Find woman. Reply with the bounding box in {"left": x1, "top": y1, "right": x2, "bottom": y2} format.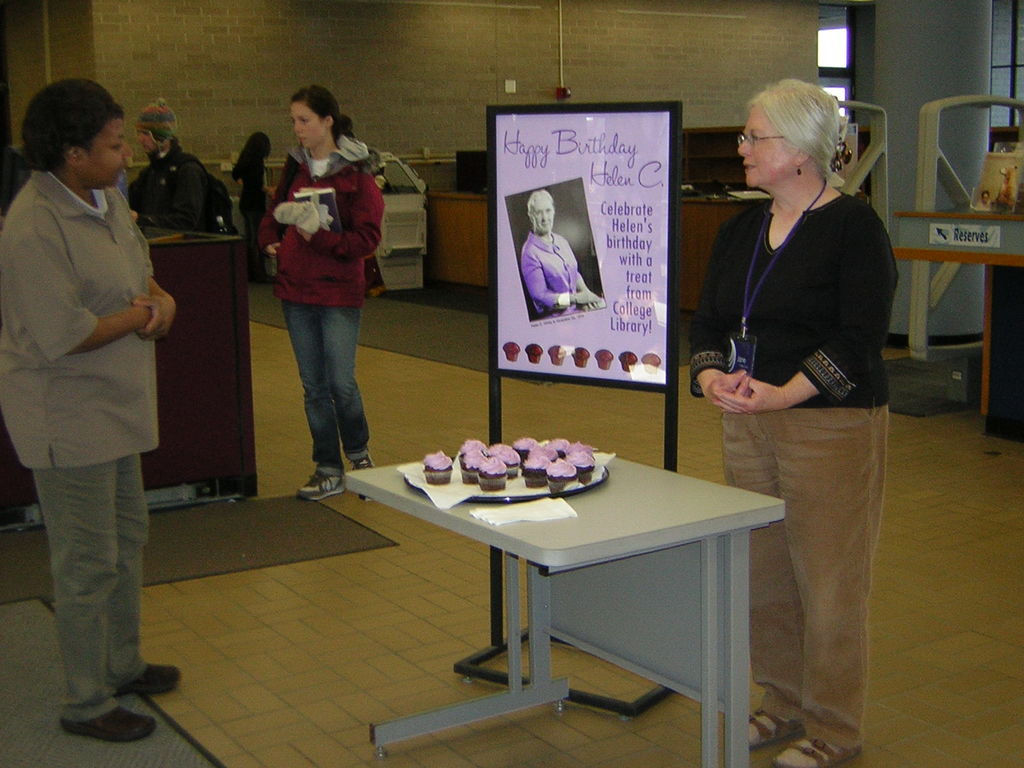
{"left": 519, "top": 187, "right": 607, "bottom": 321}.
